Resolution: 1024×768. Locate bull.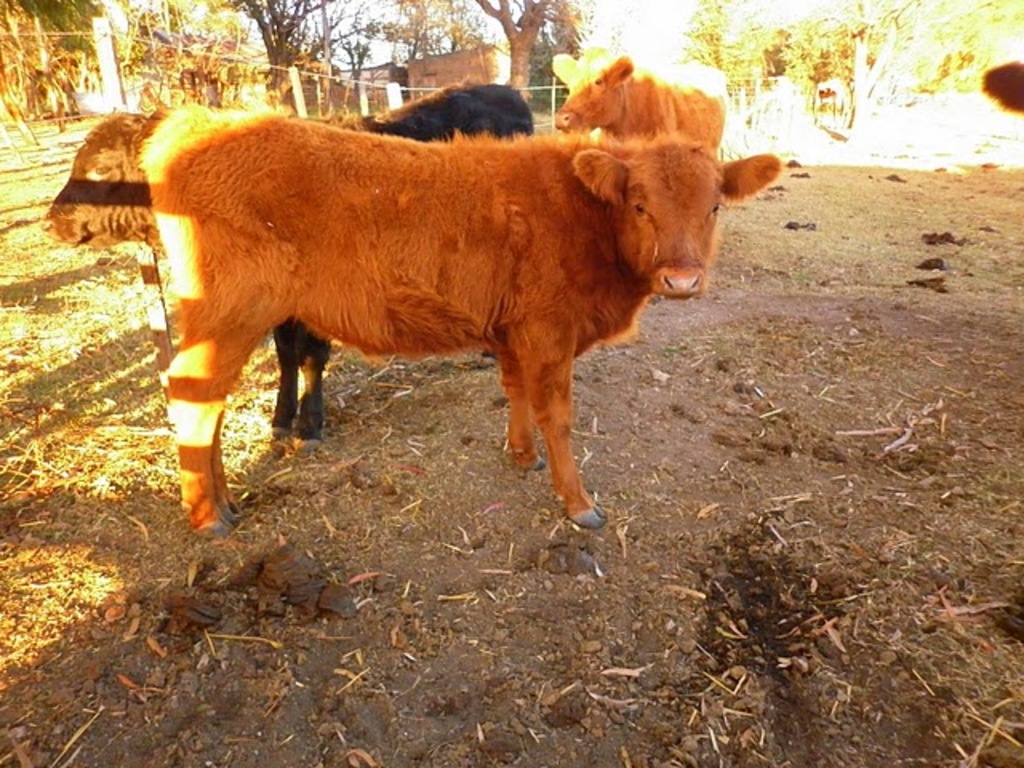
<bbox>550, 51, 720, 155</bbox>.
